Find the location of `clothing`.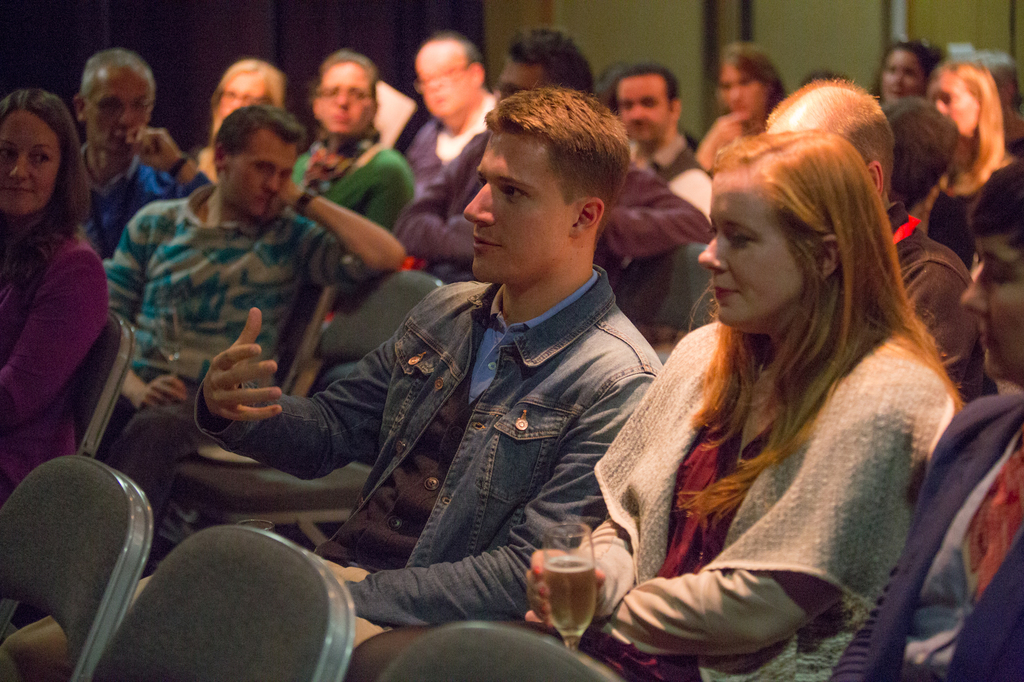
Location: locate(0, 198, 122, 512).
